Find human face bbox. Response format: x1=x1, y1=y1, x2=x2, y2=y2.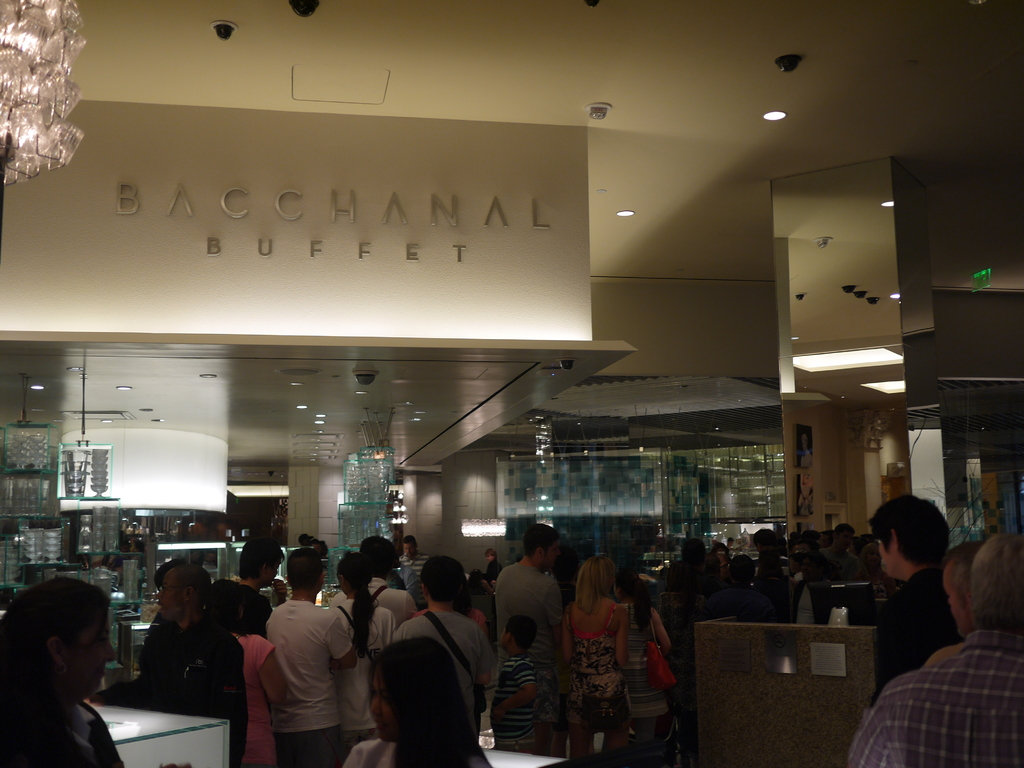
x1=154, y1=570, x2=183, y2=618.
